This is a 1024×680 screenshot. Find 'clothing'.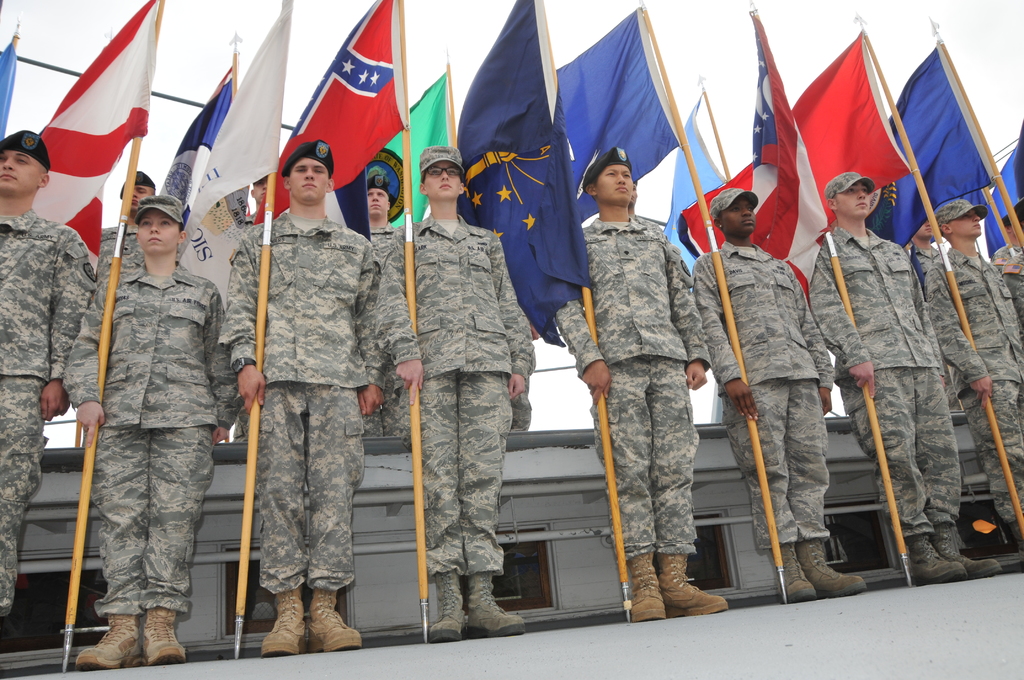
Bounding box: left=808, top=224, right=963, bottom=534.
